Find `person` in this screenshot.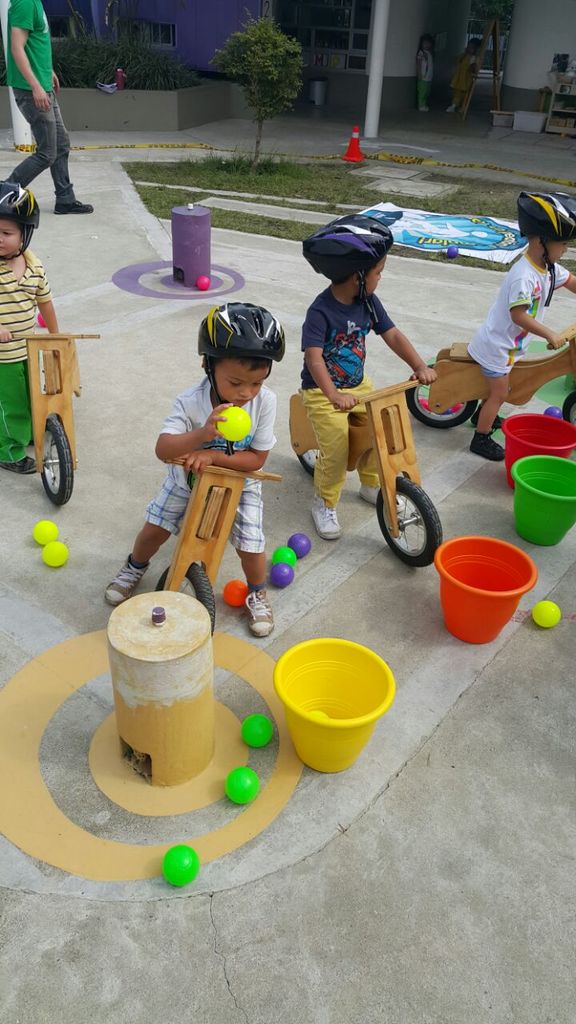
The bounding box for `person` is region(138, 296, 297, 596).
